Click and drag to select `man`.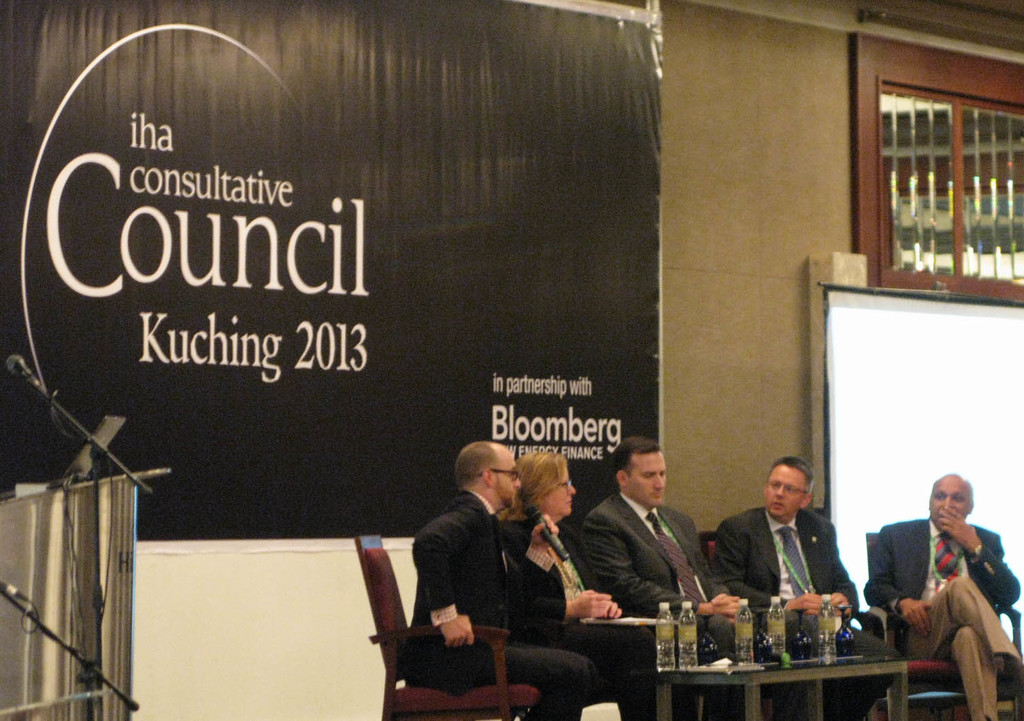
Selection: pyautogui.locateOnScreen(714, 451, 901, 720).
